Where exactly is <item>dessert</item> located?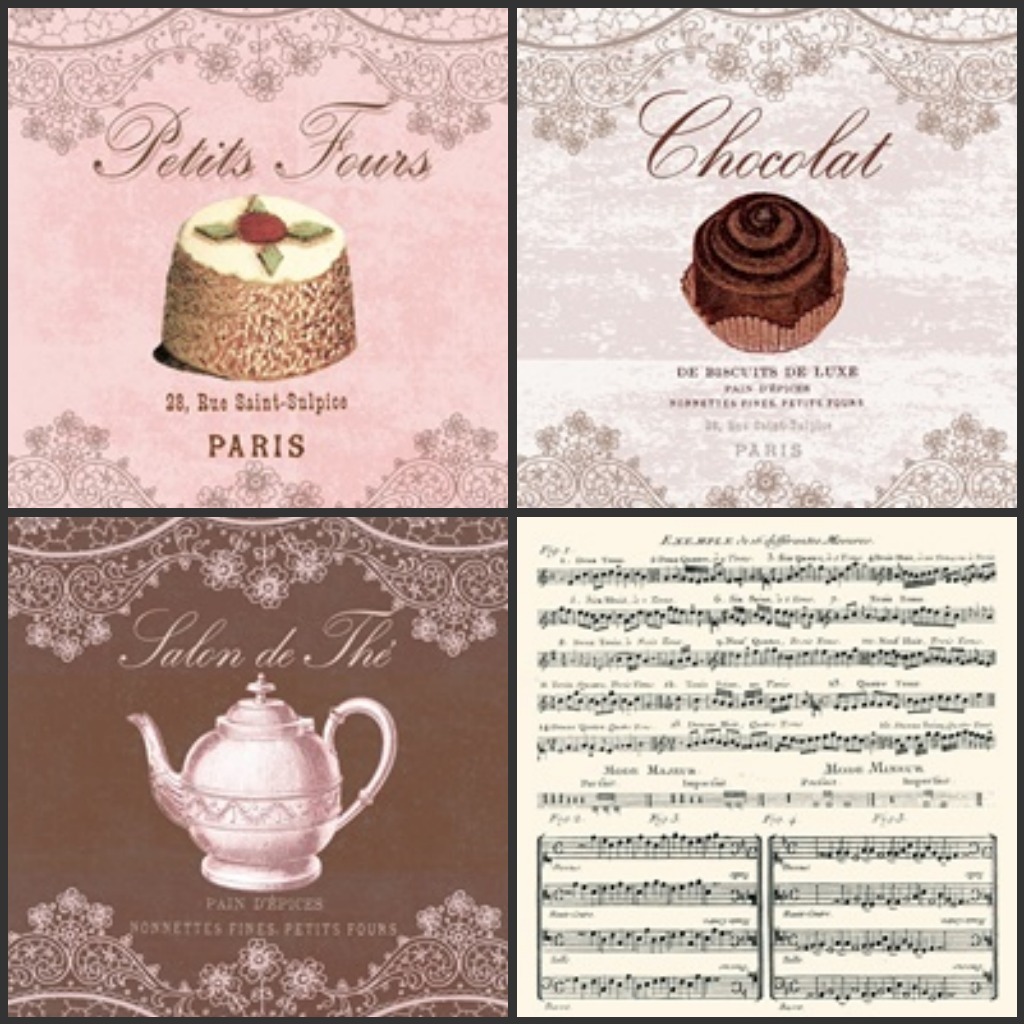
Its bounding box is [161,193,359,381].
